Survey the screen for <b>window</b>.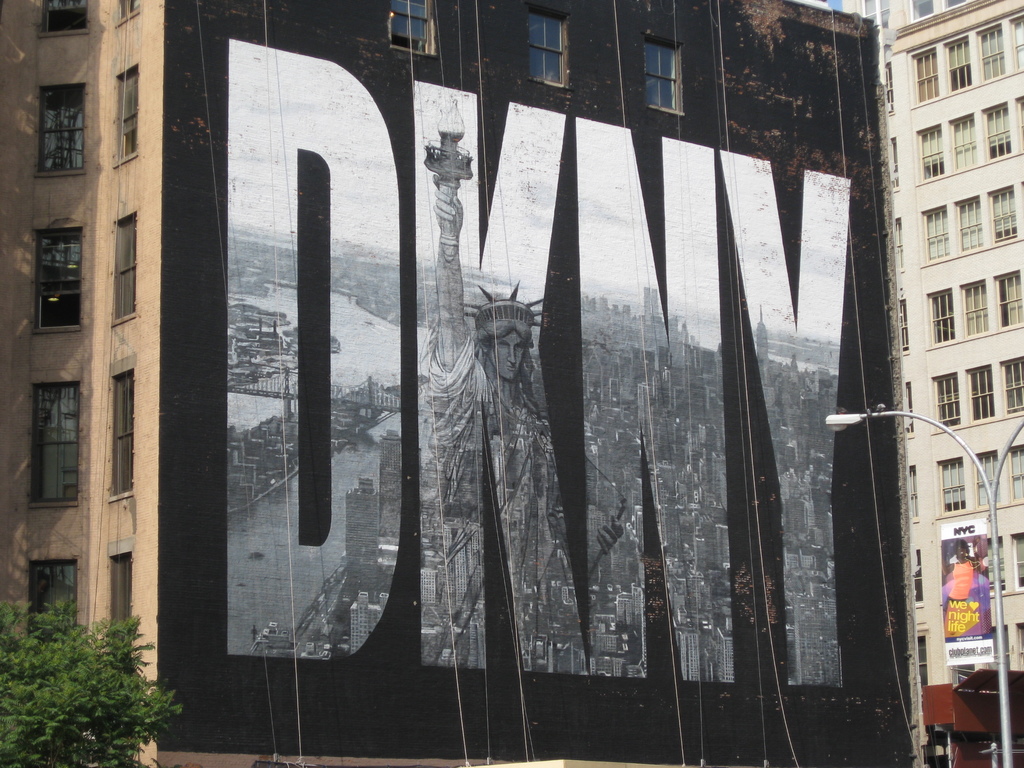
Survey found: locate(882, 62, 892, 115).
